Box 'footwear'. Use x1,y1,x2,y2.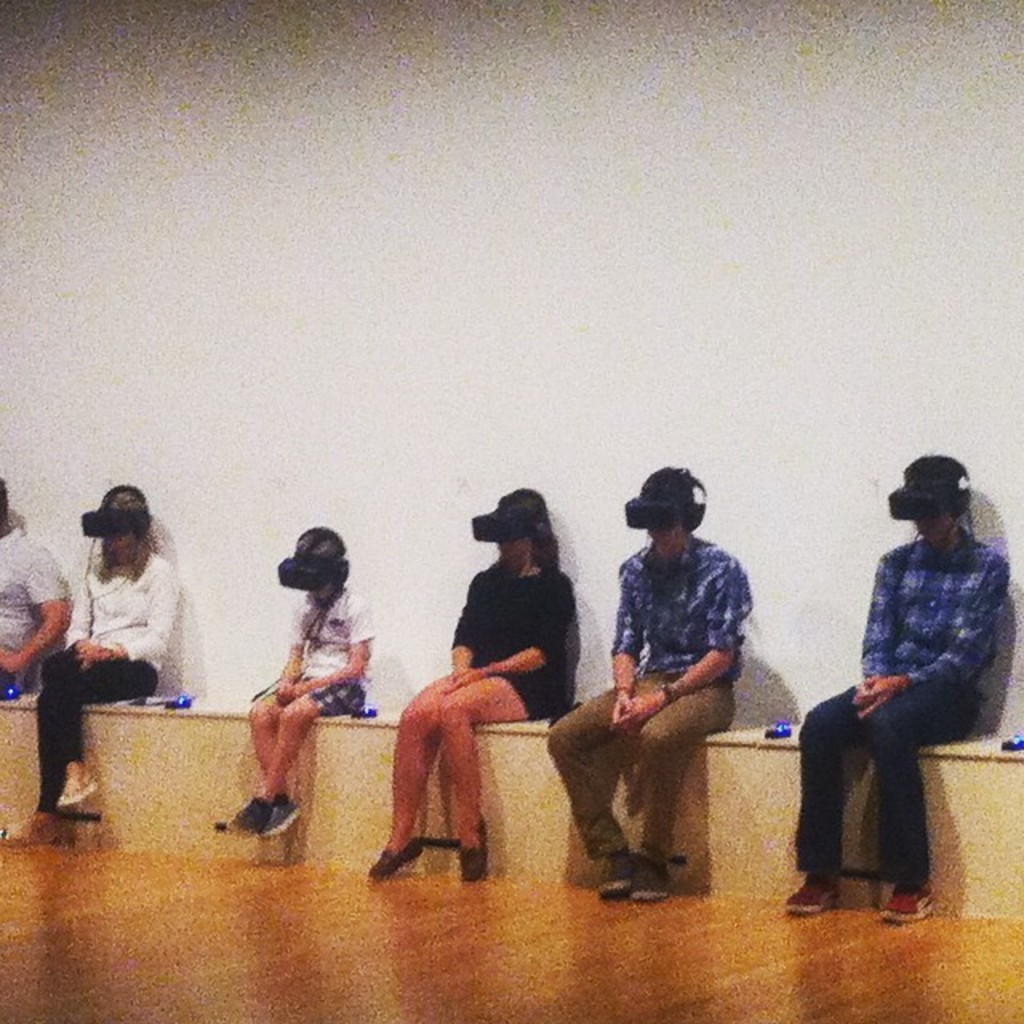
213,798,262,837.
